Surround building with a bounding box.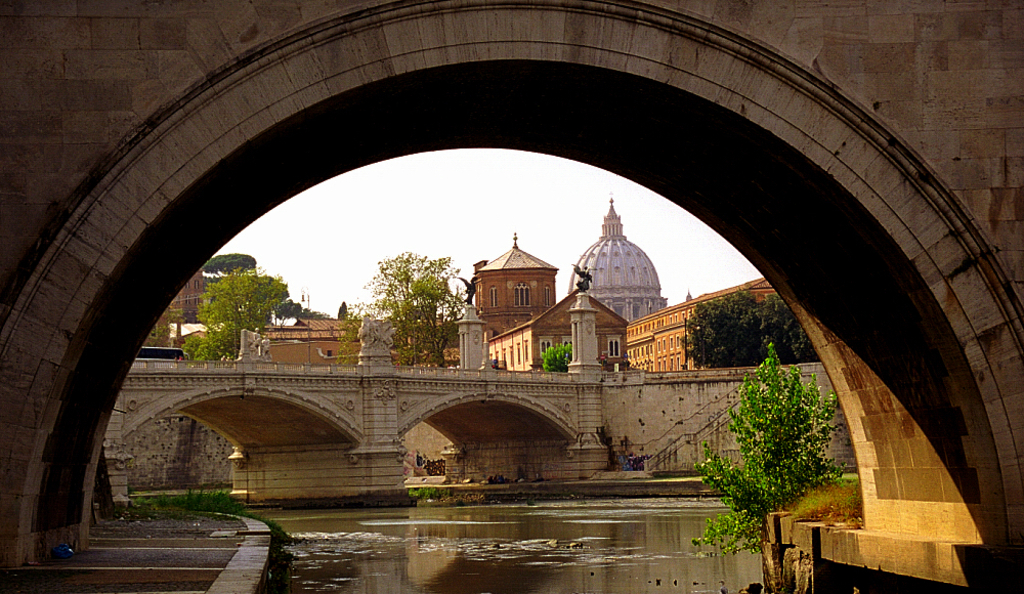
631, 275, 775, 374.
